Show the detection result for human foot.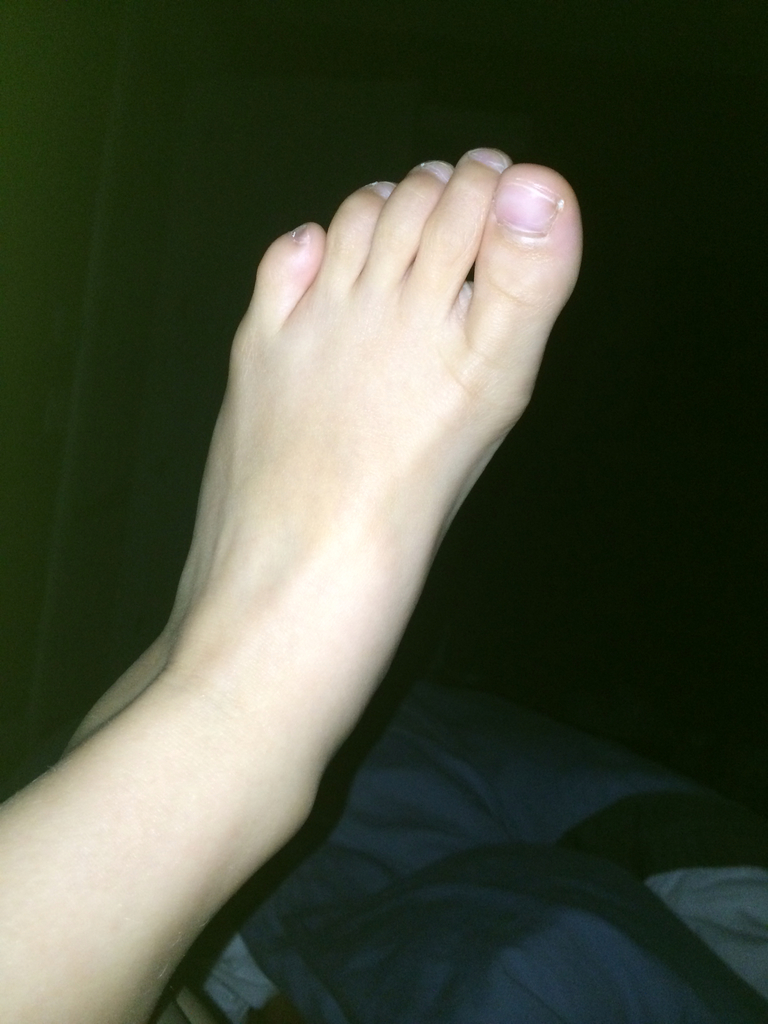
(x1=60, y1=131, x2=595, y2=886).
